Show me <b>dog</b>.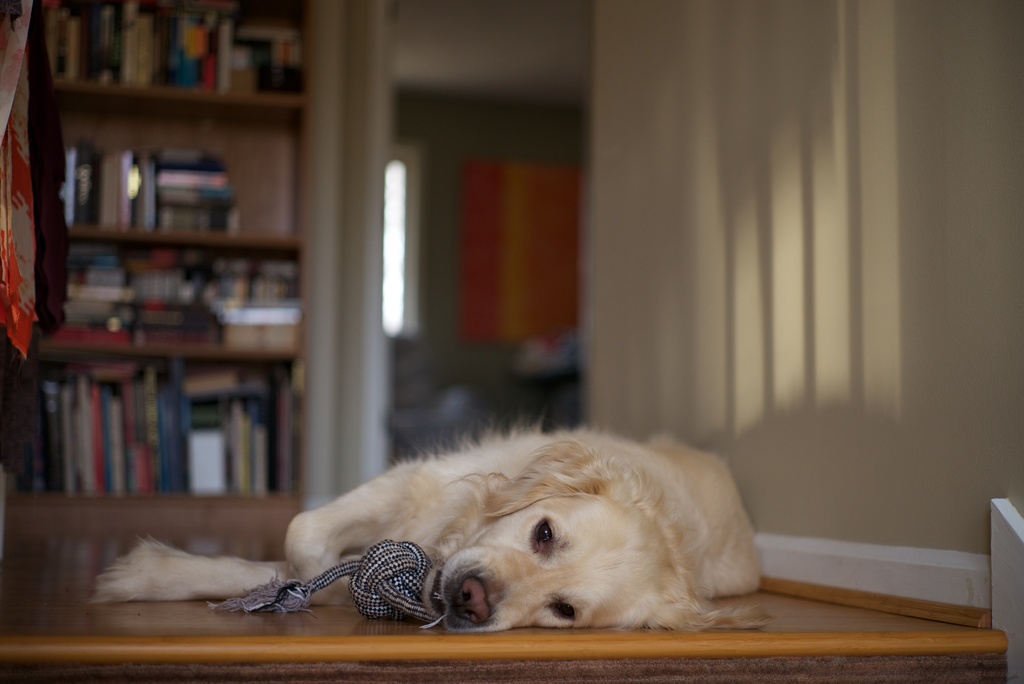
<b>dog</b> is here: crop(85, 416, 767, 633).
